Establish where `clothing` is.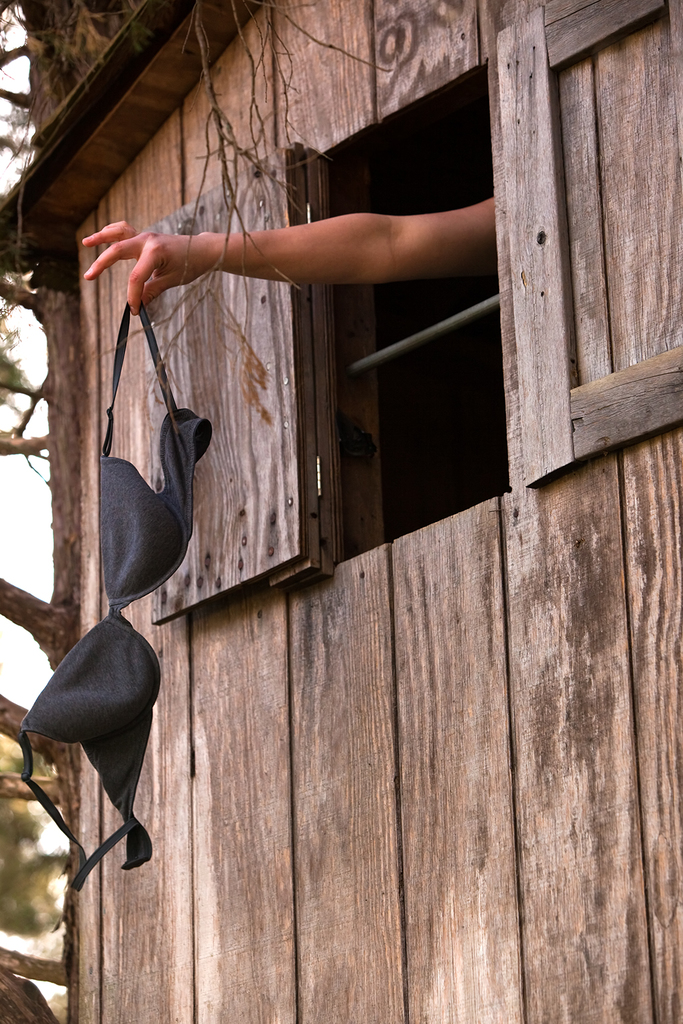
Established at 17/298/218/890.
